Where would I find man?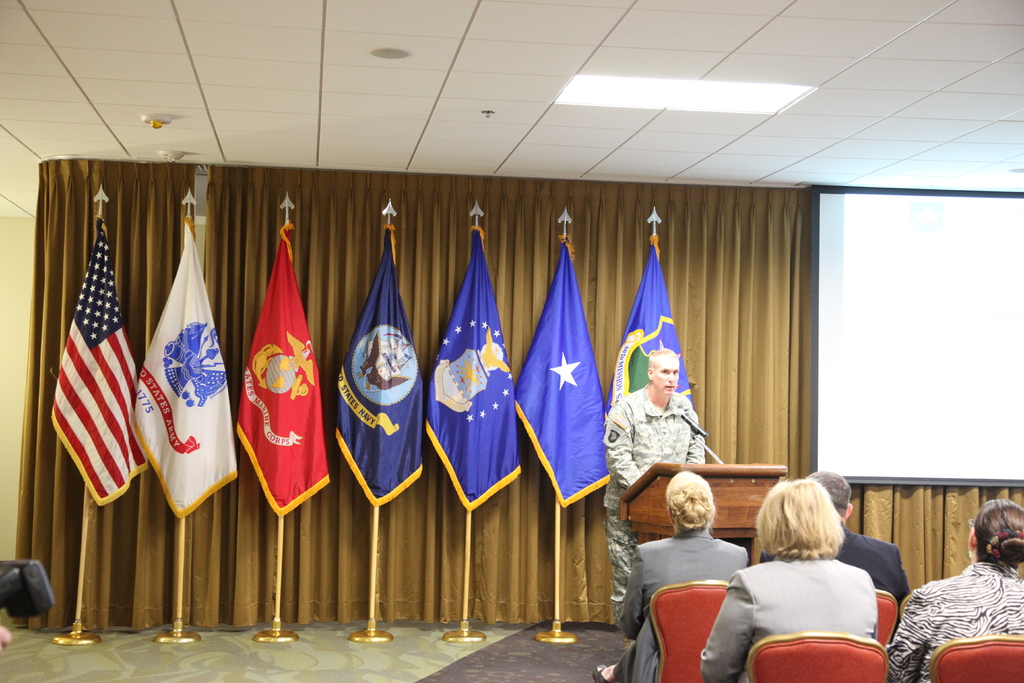
At (603,342,707,647).
